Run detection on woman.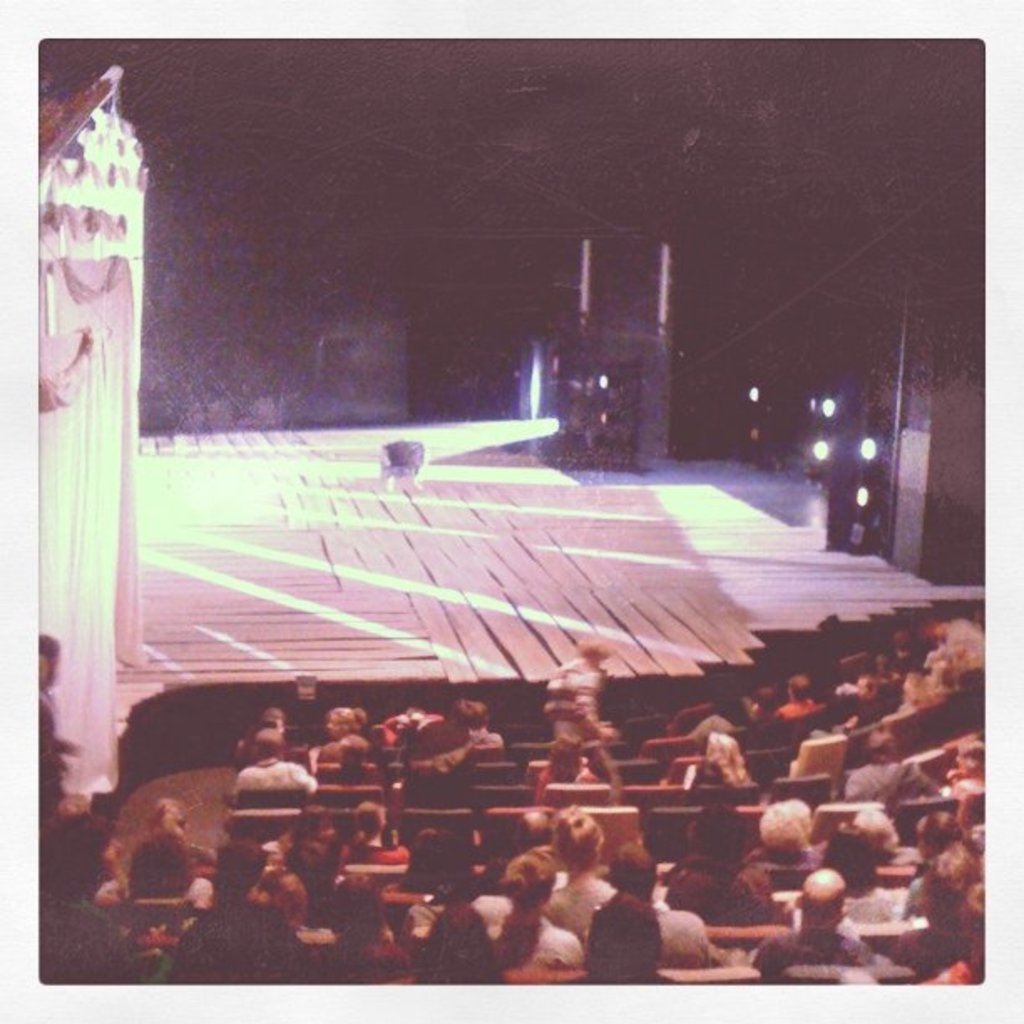
Result: pyautogui.locateOnScreen(458, 848, 586, 972).
